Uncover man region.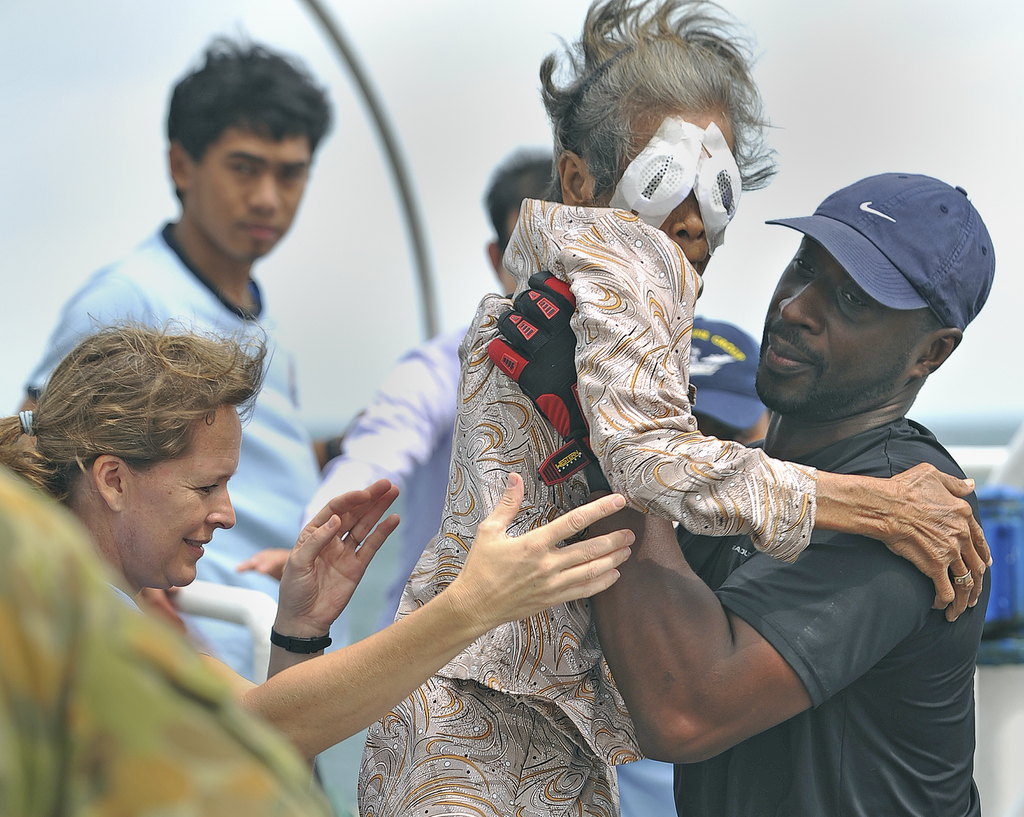
Uncovered: (left=574, top=184, right=1023, bottom=814).
